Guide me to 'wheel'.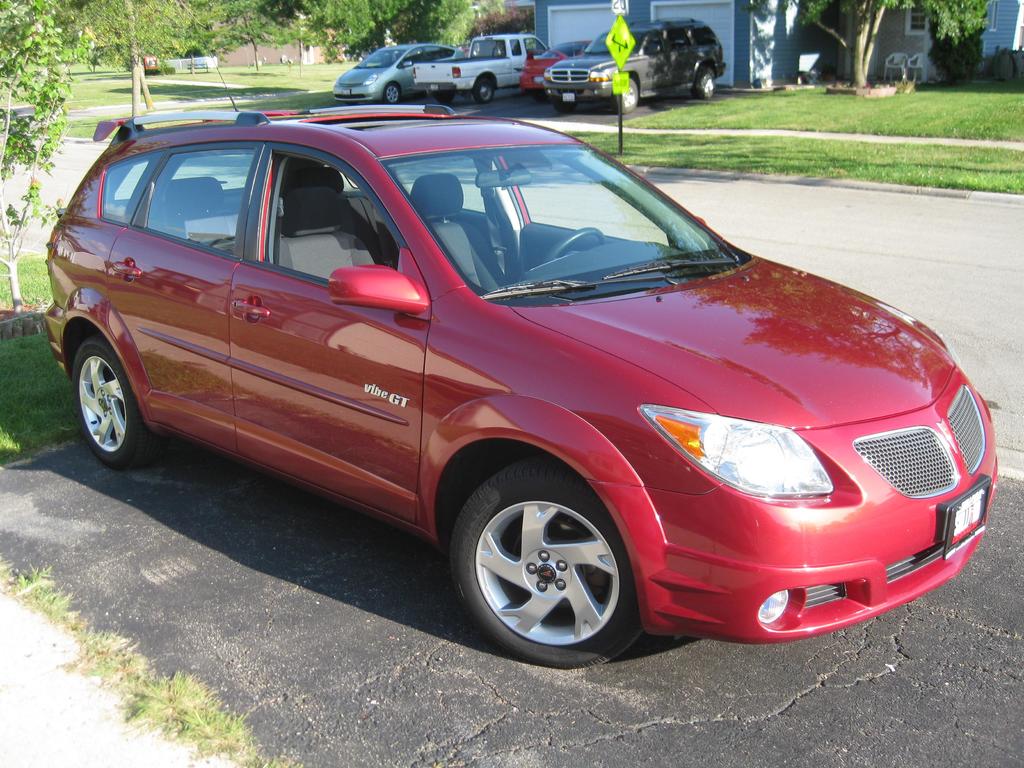
Guidance: crop(694, 72, 716, 95).
